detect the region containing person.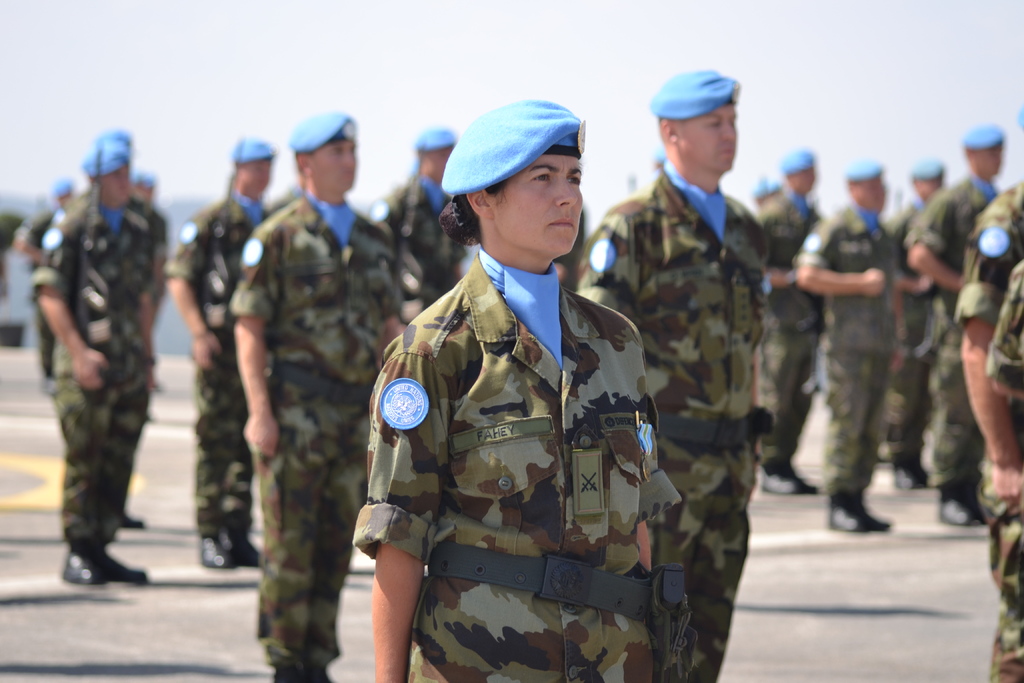
[220, 110, 402, 677].
